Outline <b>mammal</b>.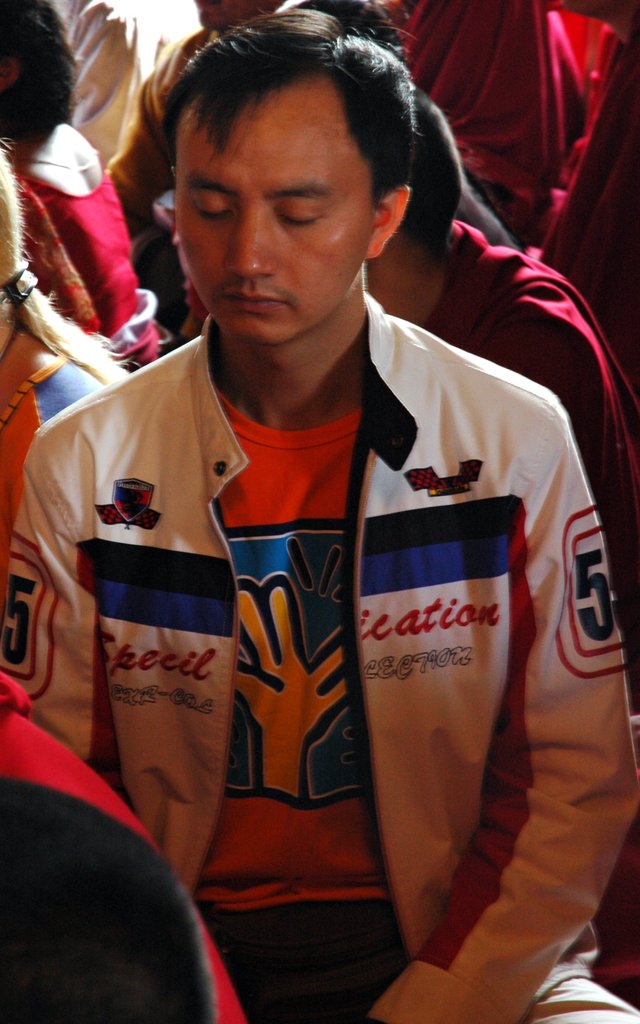
Outline: bbox=[0, 138, 133, 676].
